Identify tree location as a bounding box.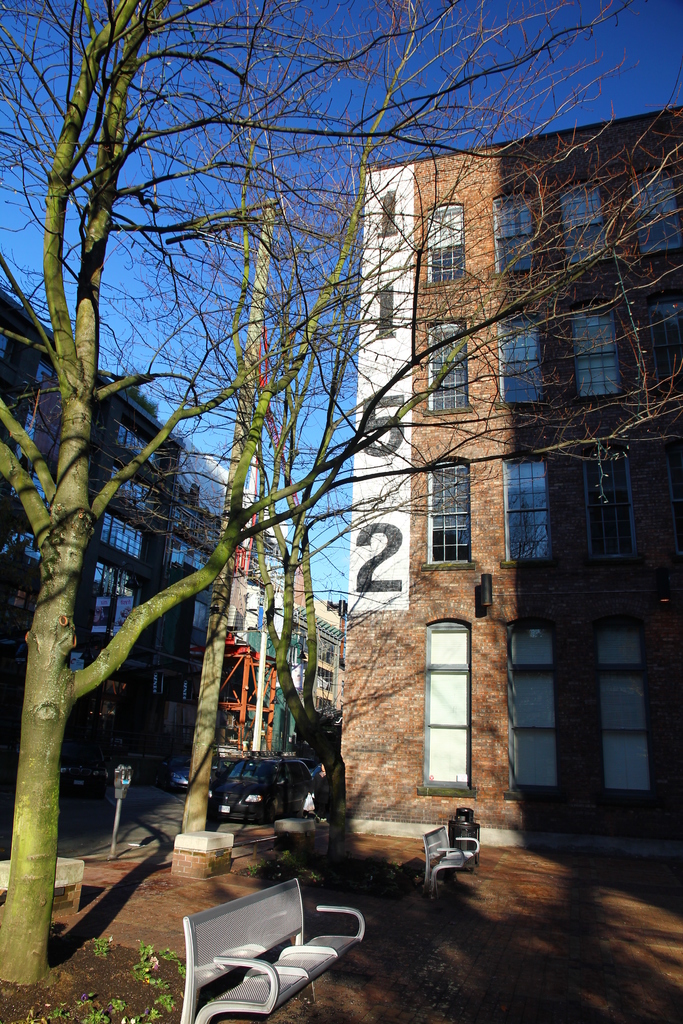
Rect(0, 0, 682, 1009).
